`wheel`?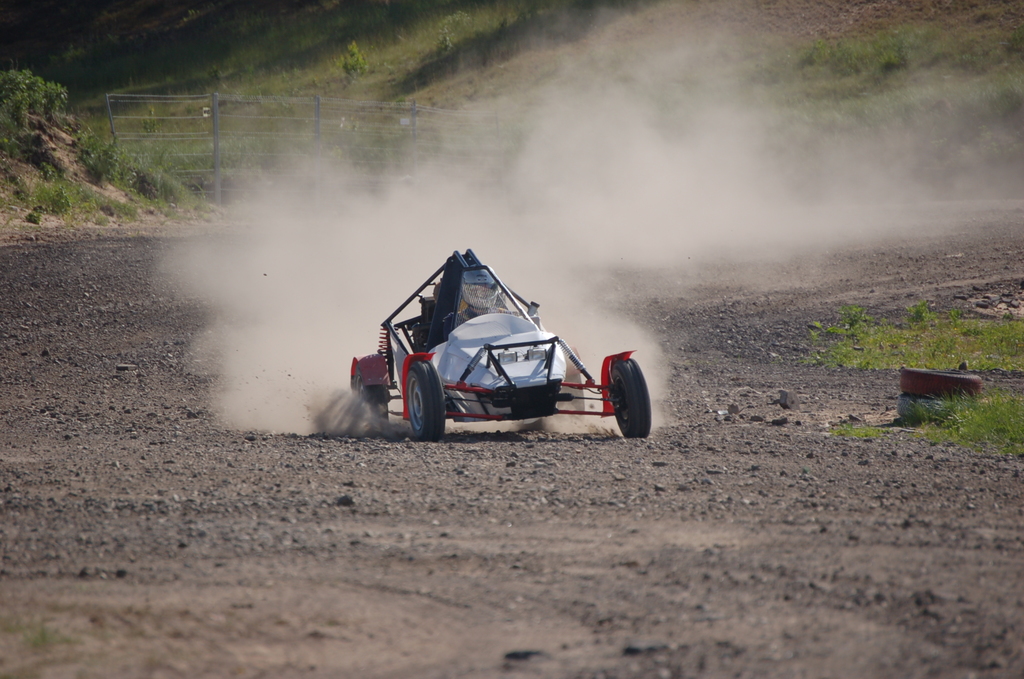
detection(404, 361, 442, 441)
